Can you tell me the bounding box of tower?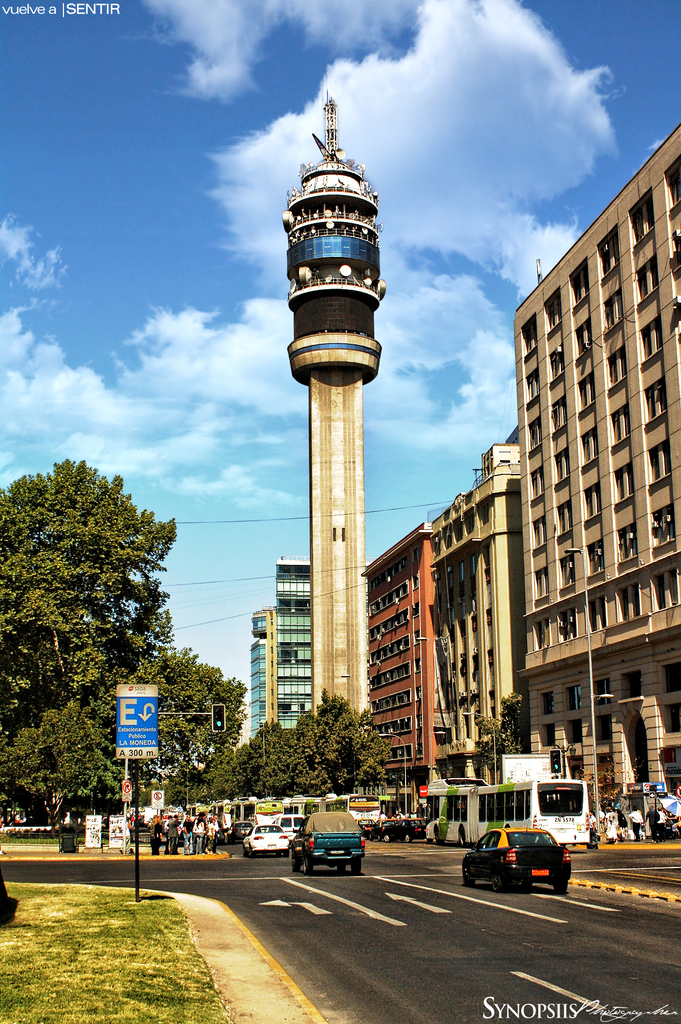
250:556:321:758.
